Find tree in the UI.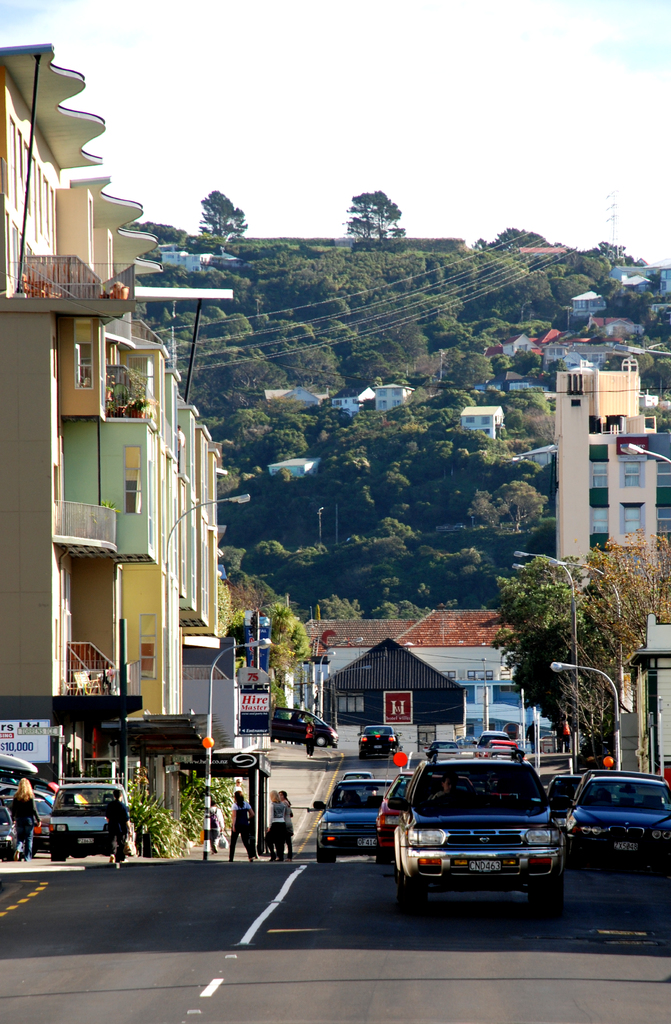
UI element at bbox(336, 172, 411, 241).
